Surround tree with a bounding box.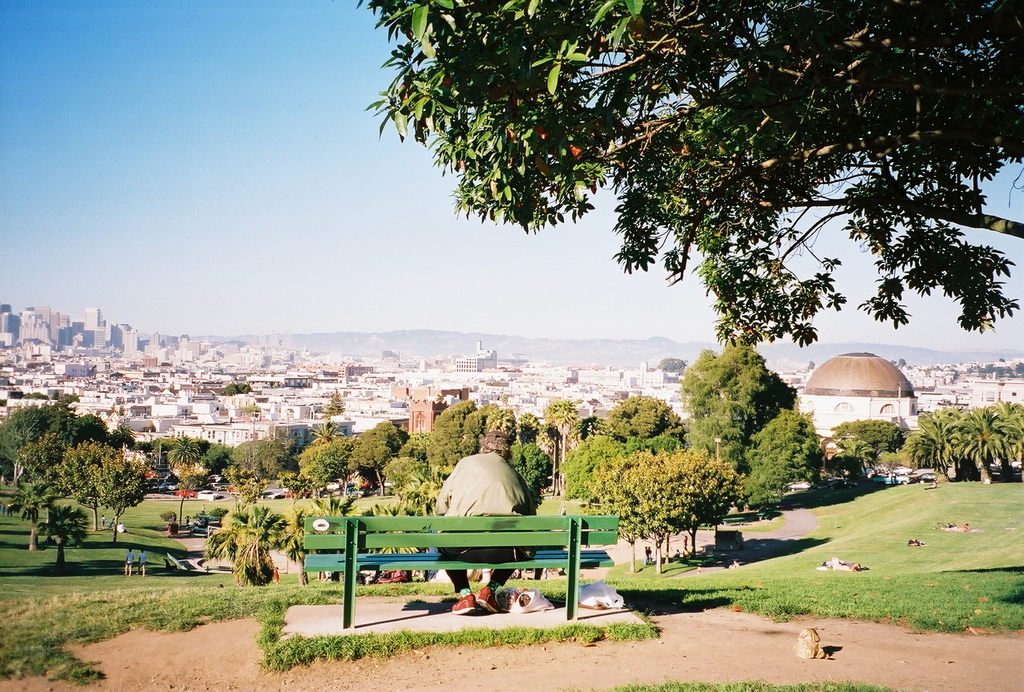
198,441,233,472.
